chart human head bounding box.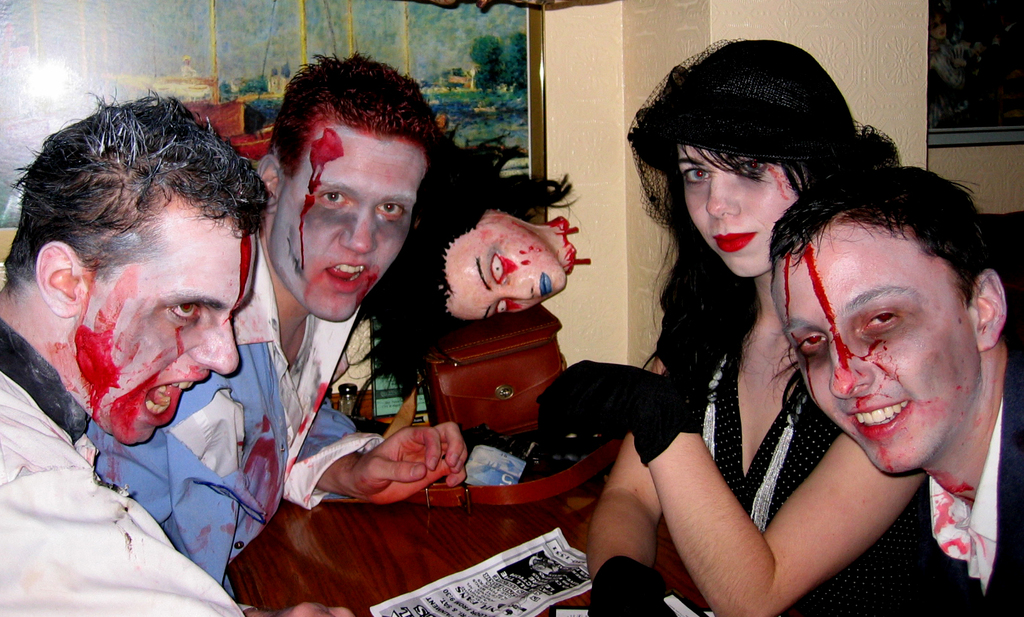
Charted: bbox(257, 50, 436, 318).
